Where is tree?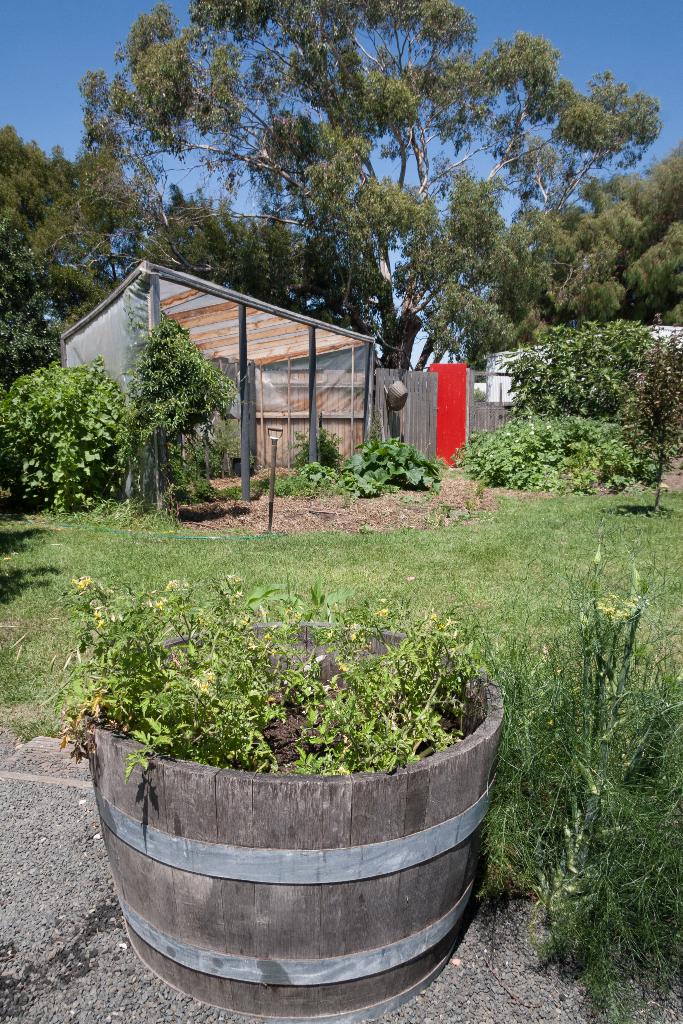
l=78, t=0, r=663, b=378.
